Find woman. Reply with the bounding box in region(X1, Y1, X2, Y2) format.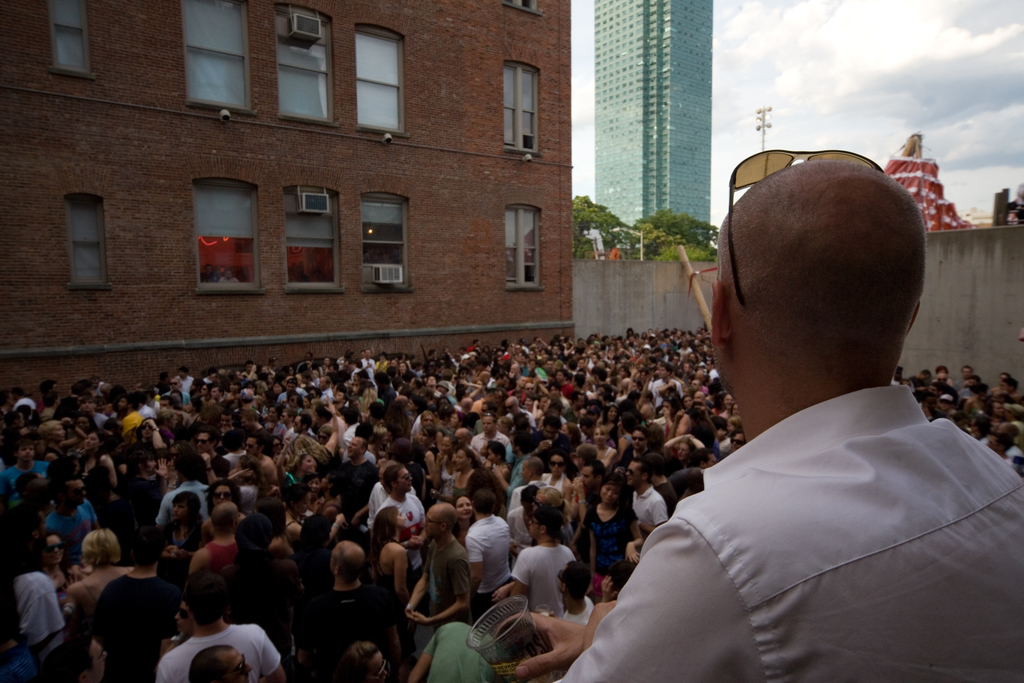
region(666, 434, 712, 473).
